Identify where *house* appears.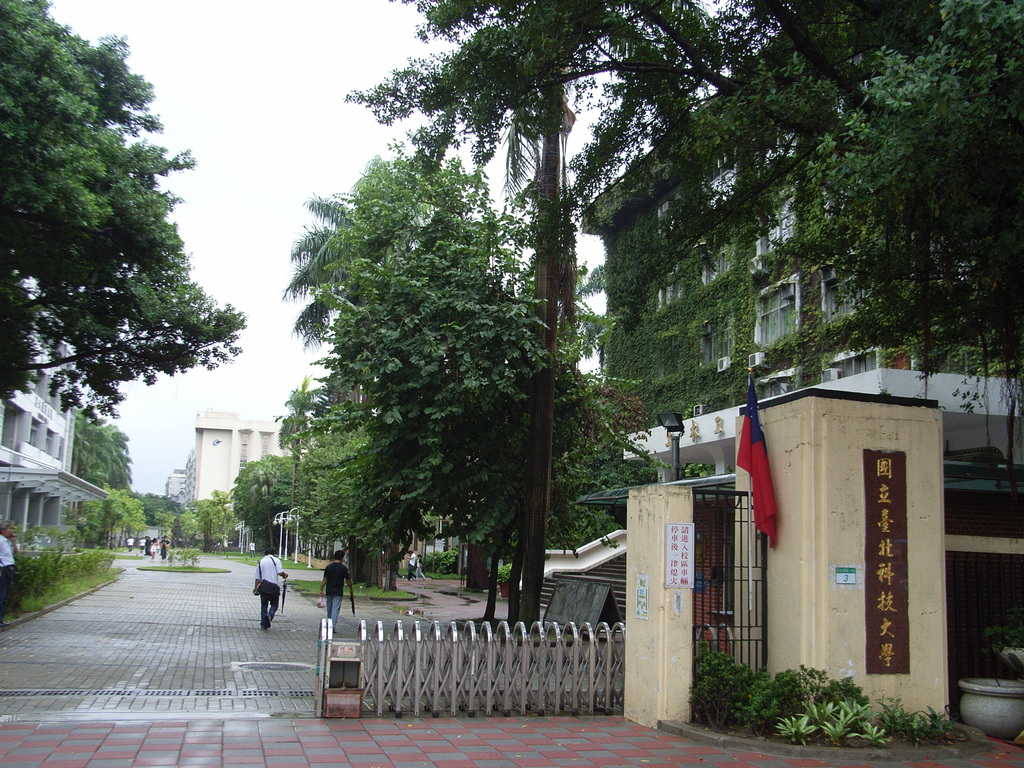
Appears at detection(181, 443, 197, 510).
